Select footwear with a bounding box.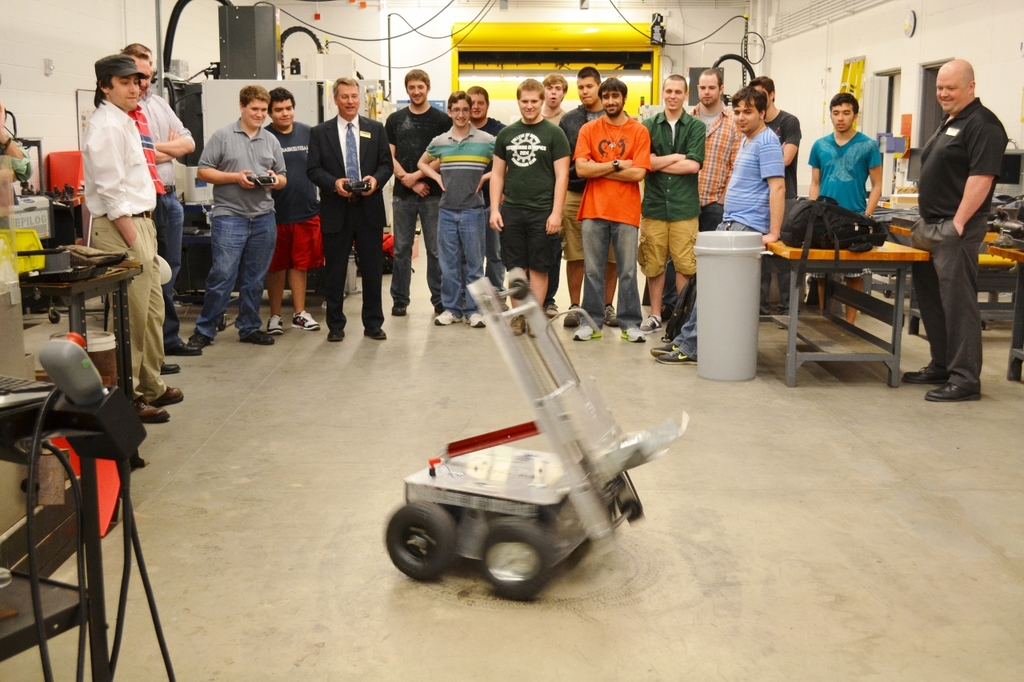
925/371/984/401.
